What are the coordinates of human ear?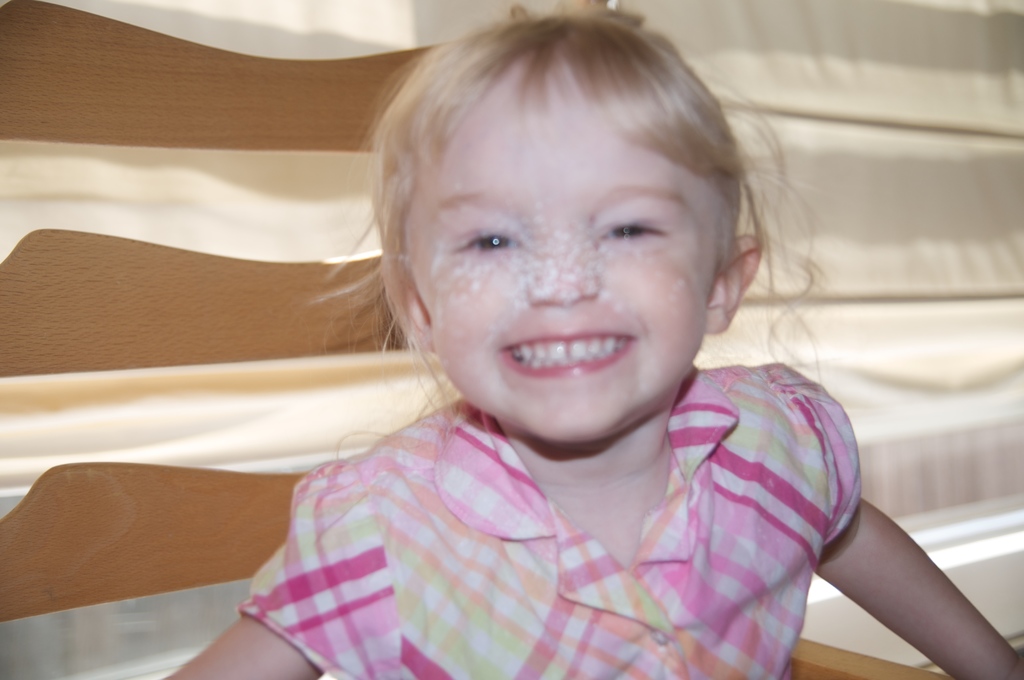
376/250/433/366.
